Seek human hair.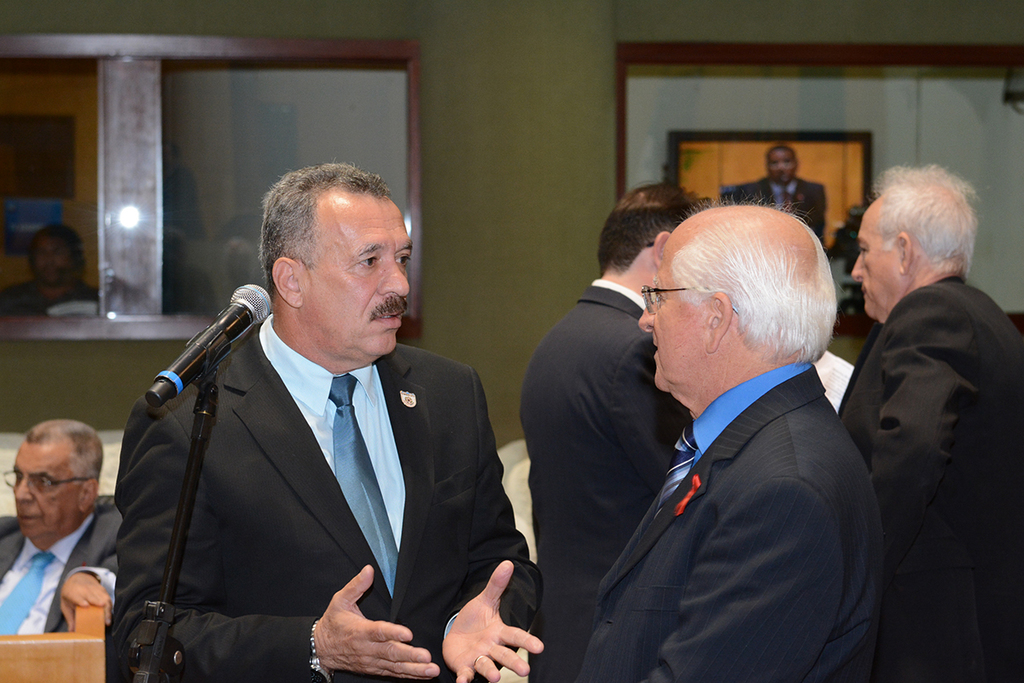
l=872, t=166, r=984, b=274.
